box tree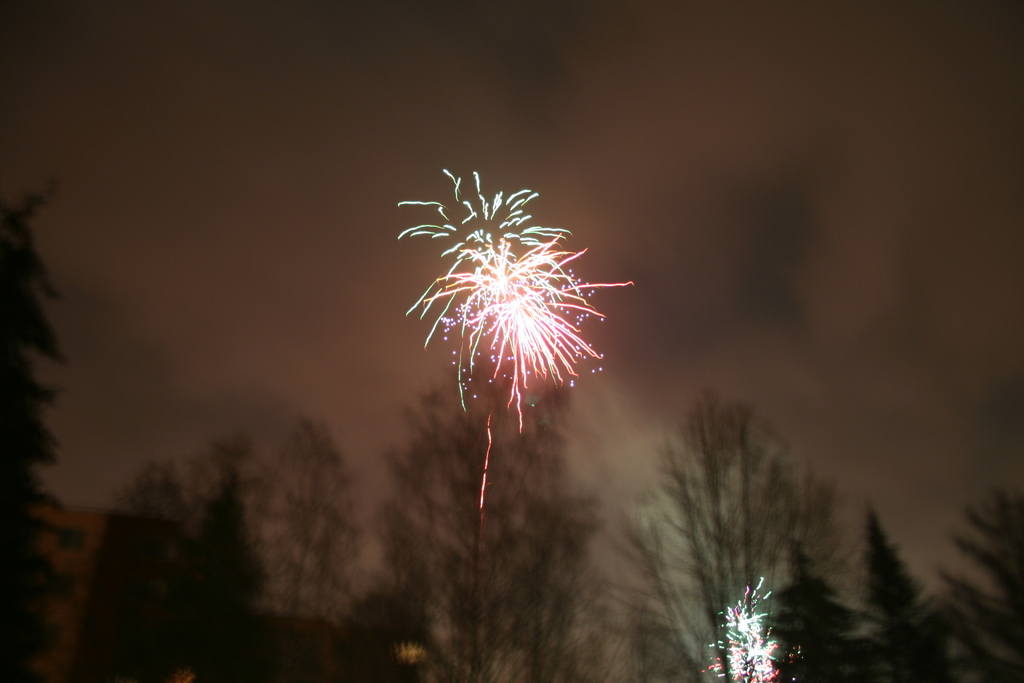
<region>69, 427, 324, 682</region>
